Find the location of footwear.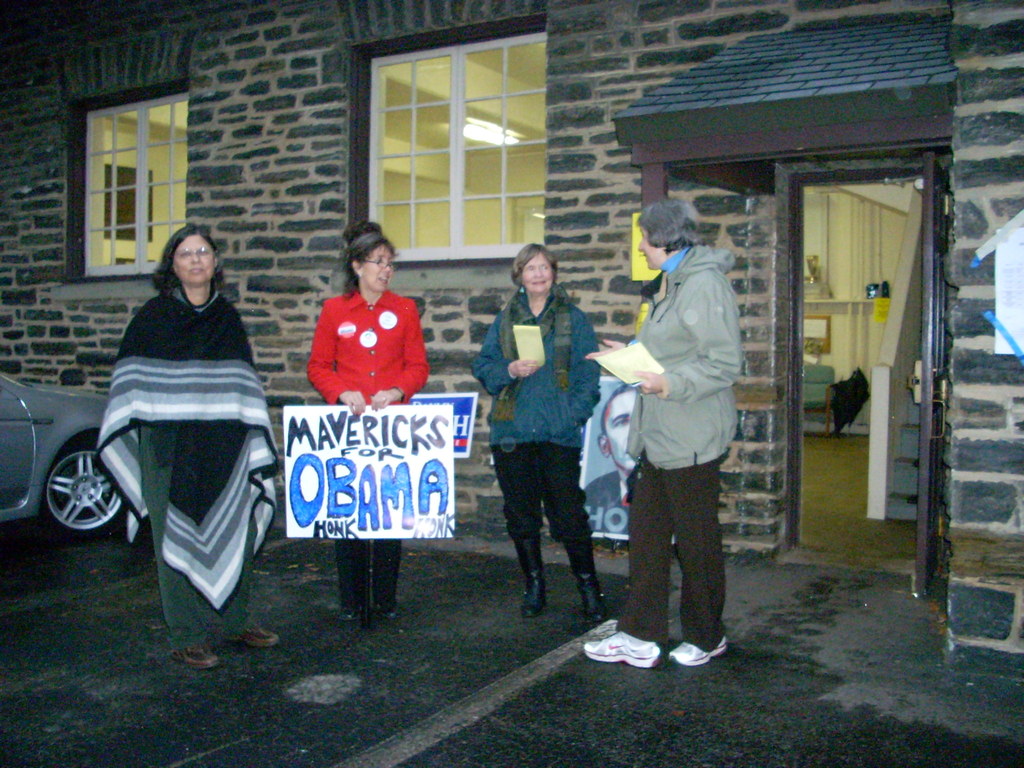
Location: l=580, t=576, r=608, b=625.
